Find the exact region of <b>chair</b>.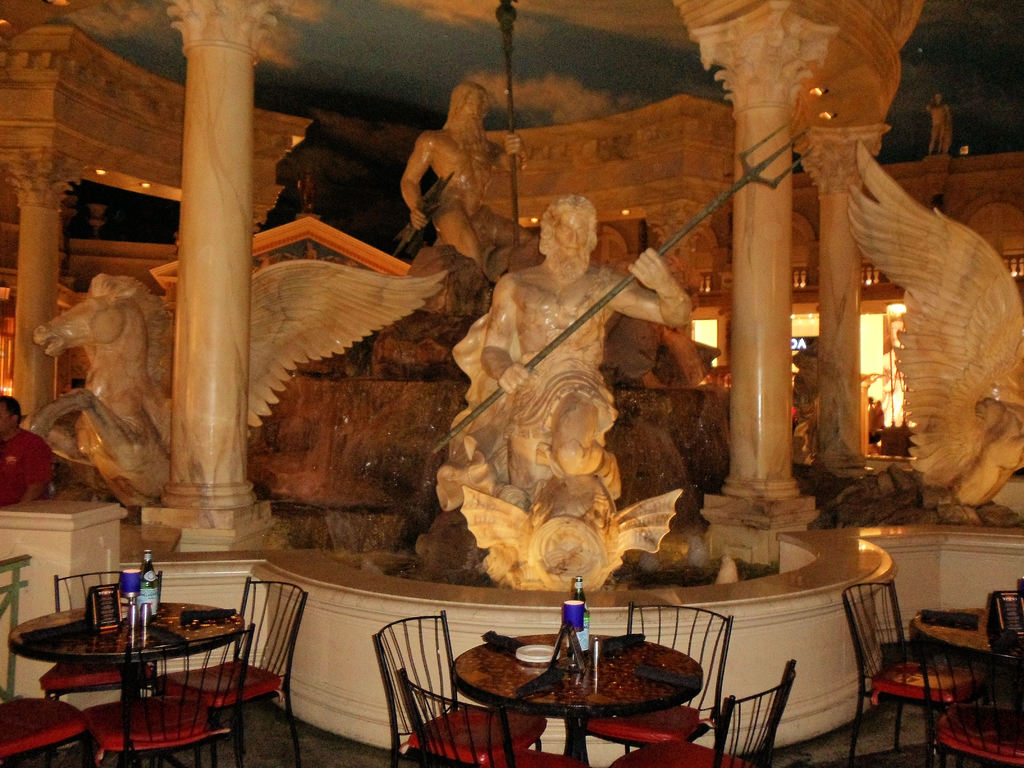
Exact region: crop(77, 627, 255, 767).
